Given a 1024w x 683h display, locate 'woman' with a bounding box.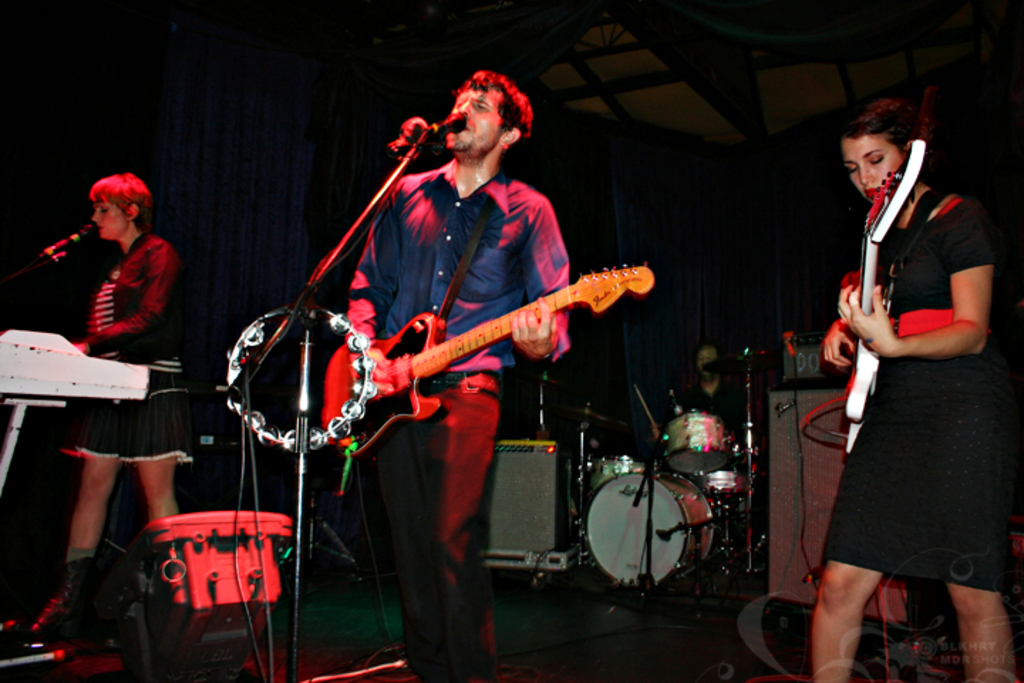
Located: rect(55, 168, 198, 628).
